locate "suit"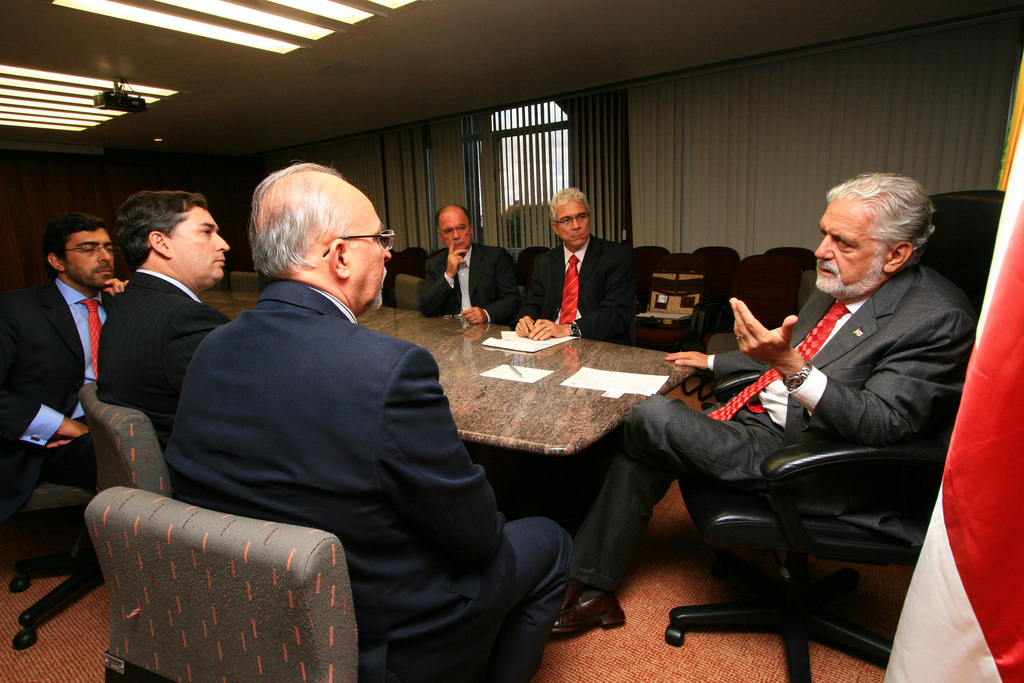
Rect(509, 233, 633, 347)
